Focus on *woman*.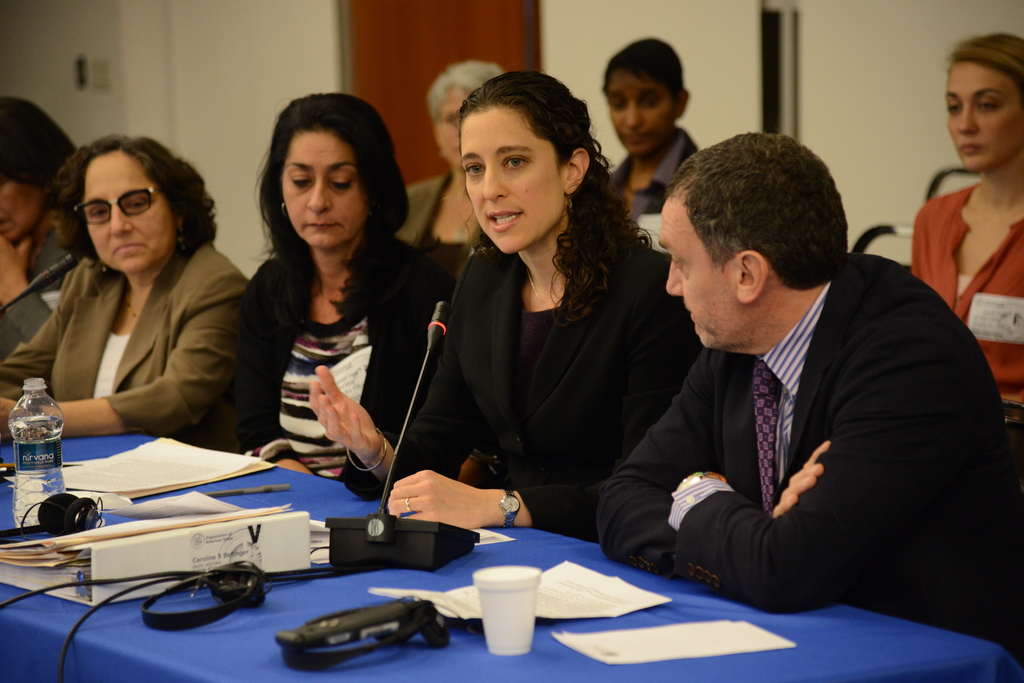
Focused at l=307, t=70, r=705, b=545.
